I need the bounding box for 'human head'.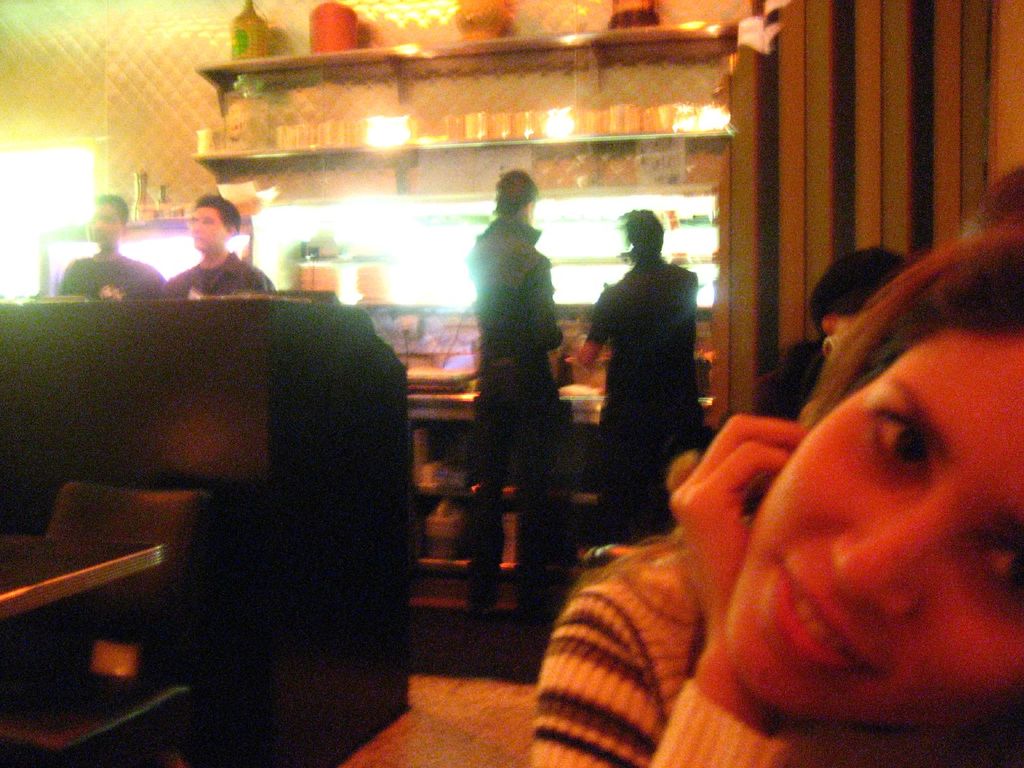
Here it is: rect(705, 239, 1011, 716).
